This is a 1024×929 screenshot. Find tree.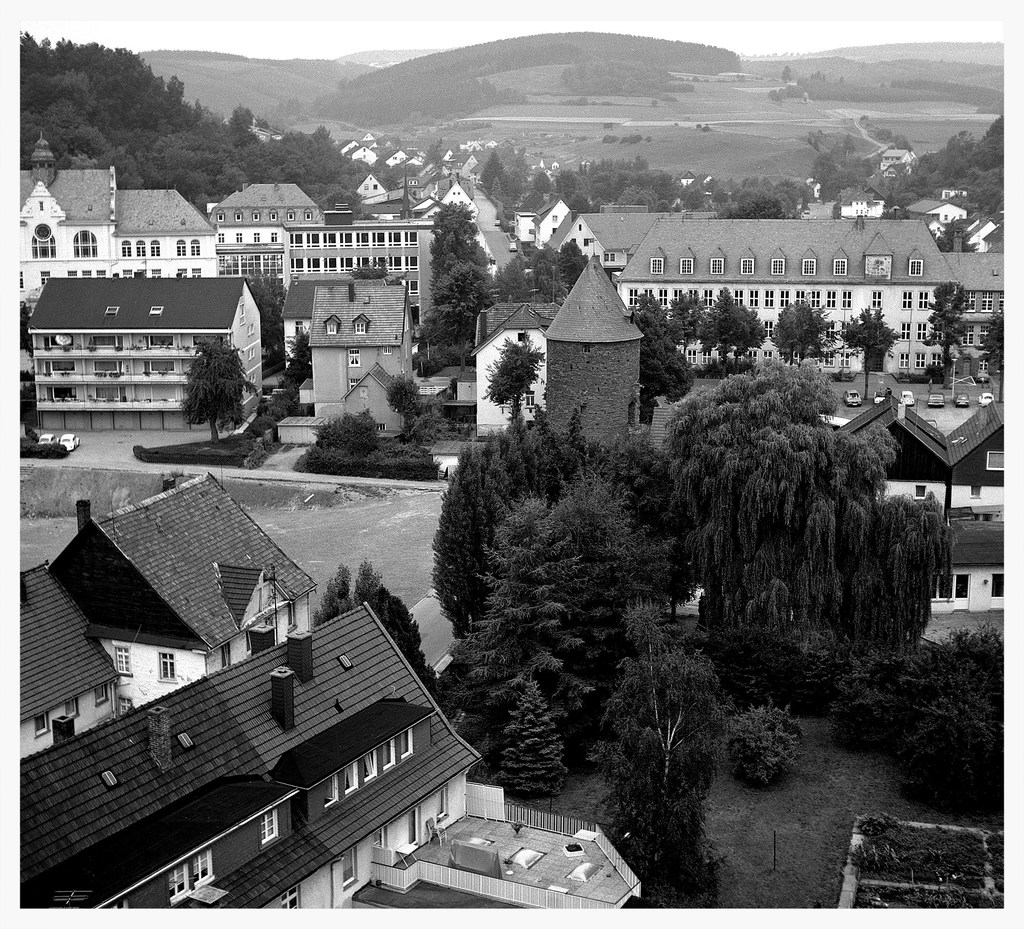
Bounding box: detection(385, 363, 440, 443).
